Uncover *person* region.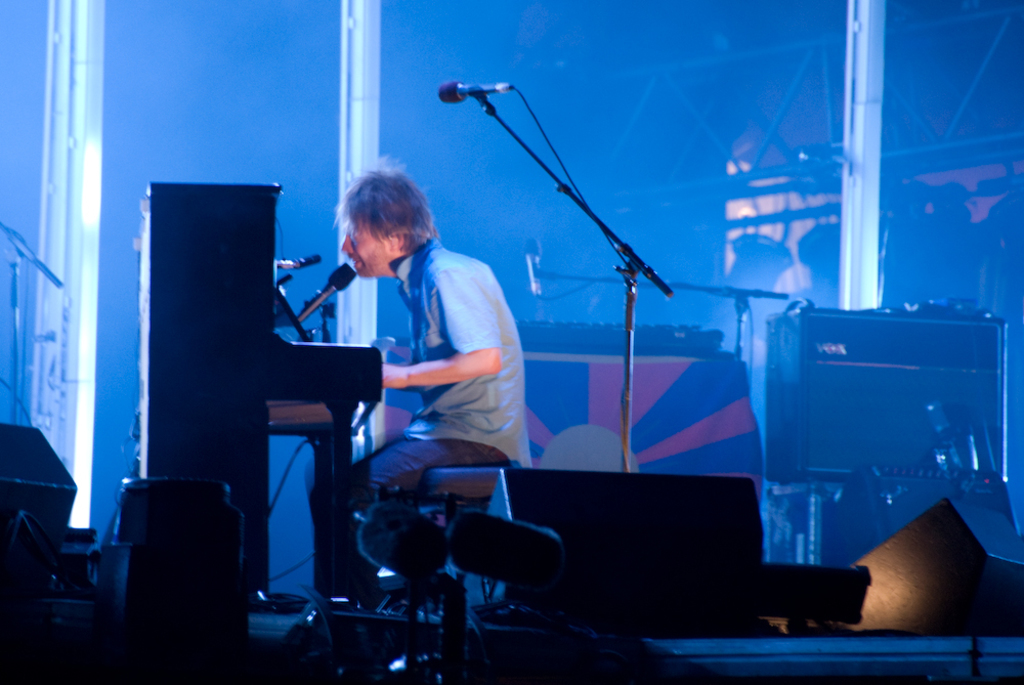
Uncovered: (329, 155, 524, 509).
